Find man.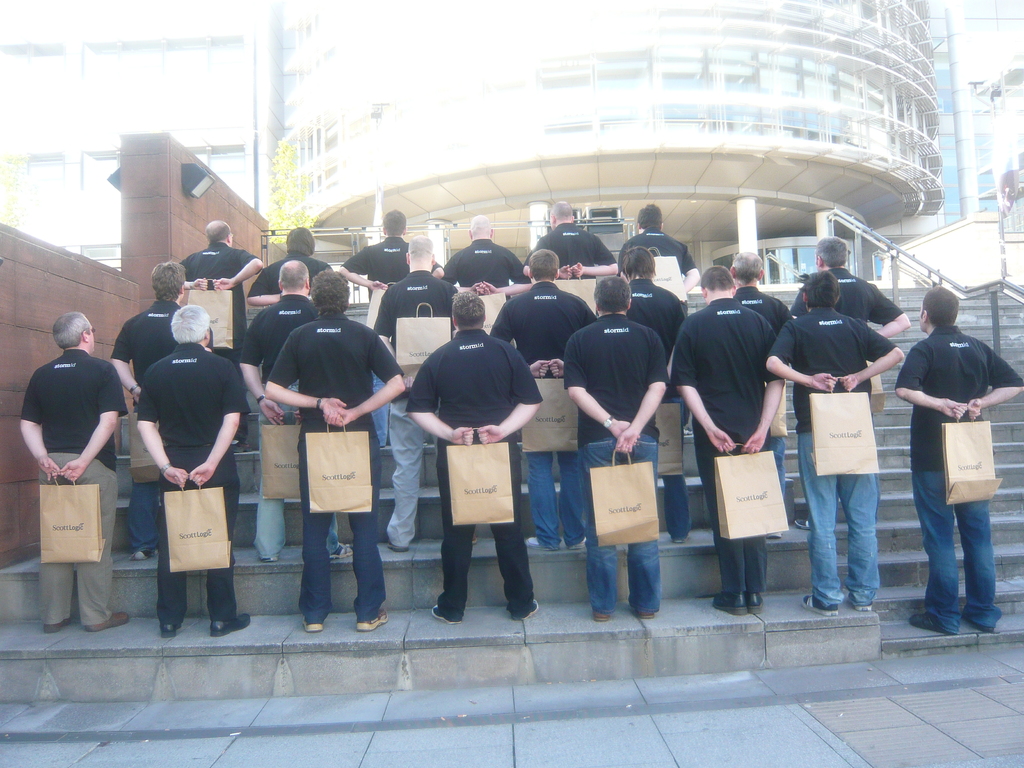
Rect(403, 288, 546, 620).
